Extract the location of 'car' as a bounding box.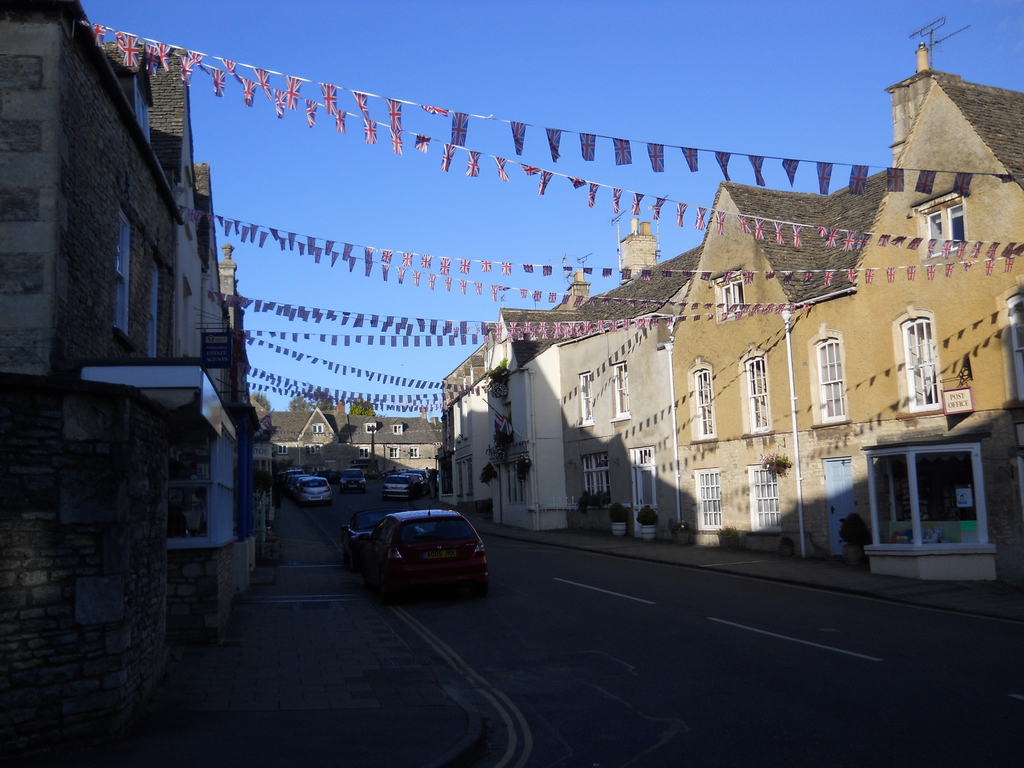
bbox=[370, 493, 490, 589].
